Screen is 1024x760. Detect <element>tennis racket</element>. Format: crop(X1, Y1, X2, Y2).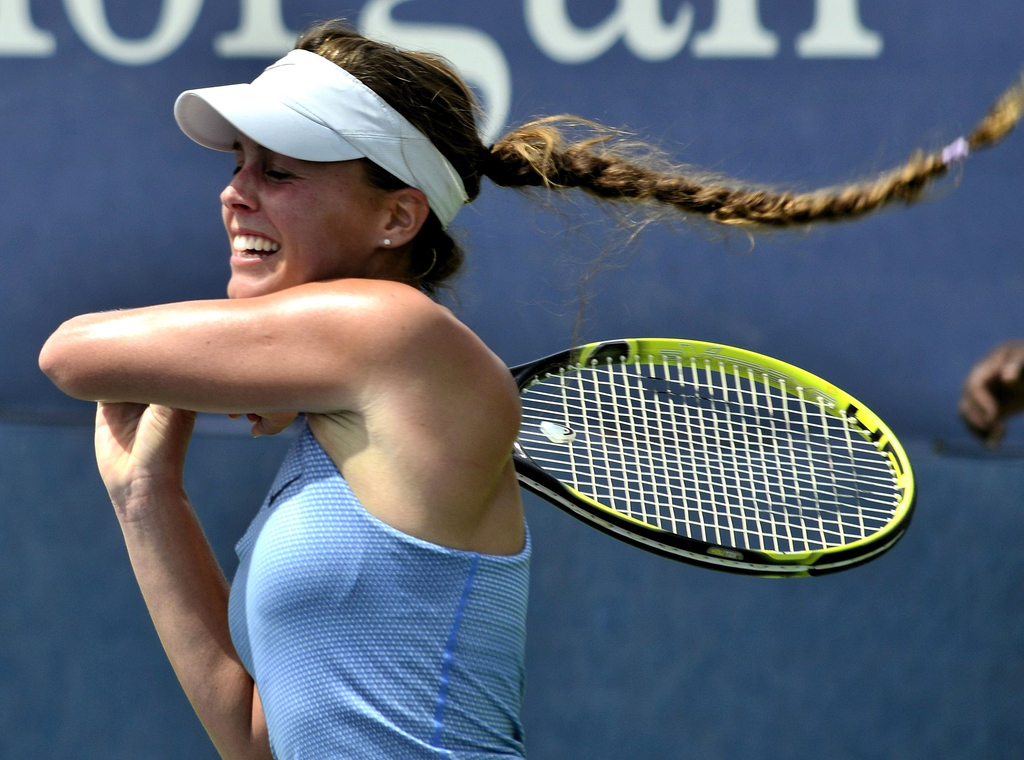
crop(509, 332, 924, 585).
